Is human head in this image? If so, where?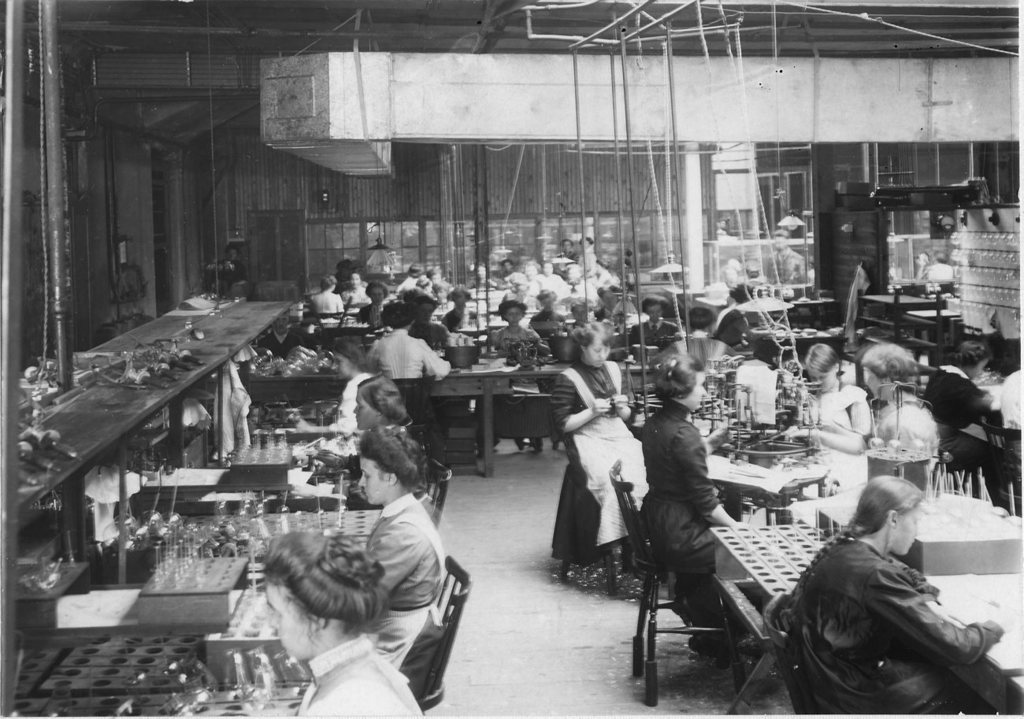
Yes, at bbox=(650, 351, 714, 405).
